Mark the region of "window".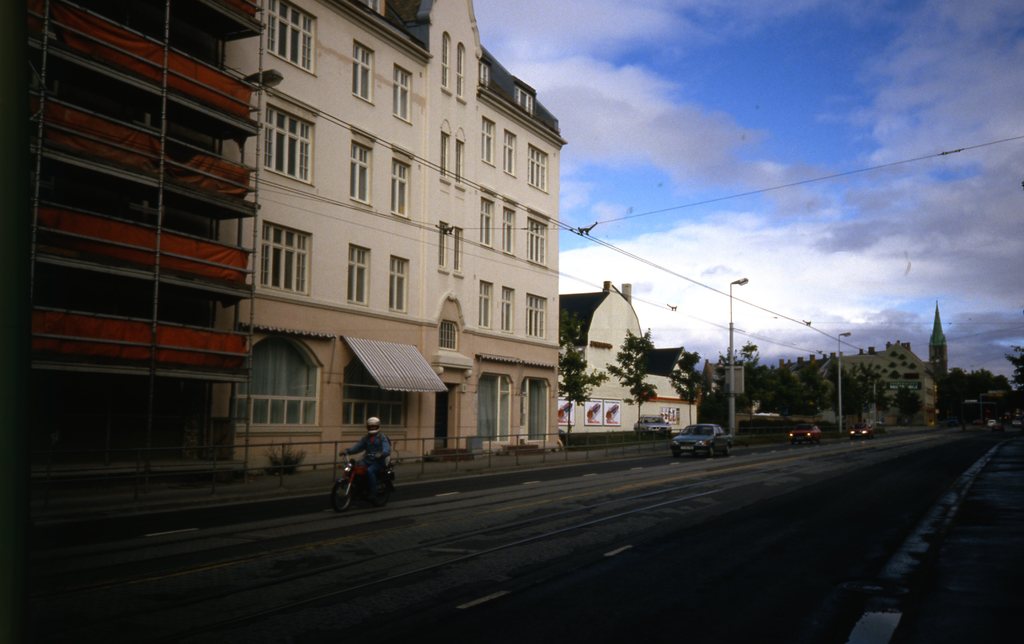
Region: <region>477, 374, 511, 442</region>.
